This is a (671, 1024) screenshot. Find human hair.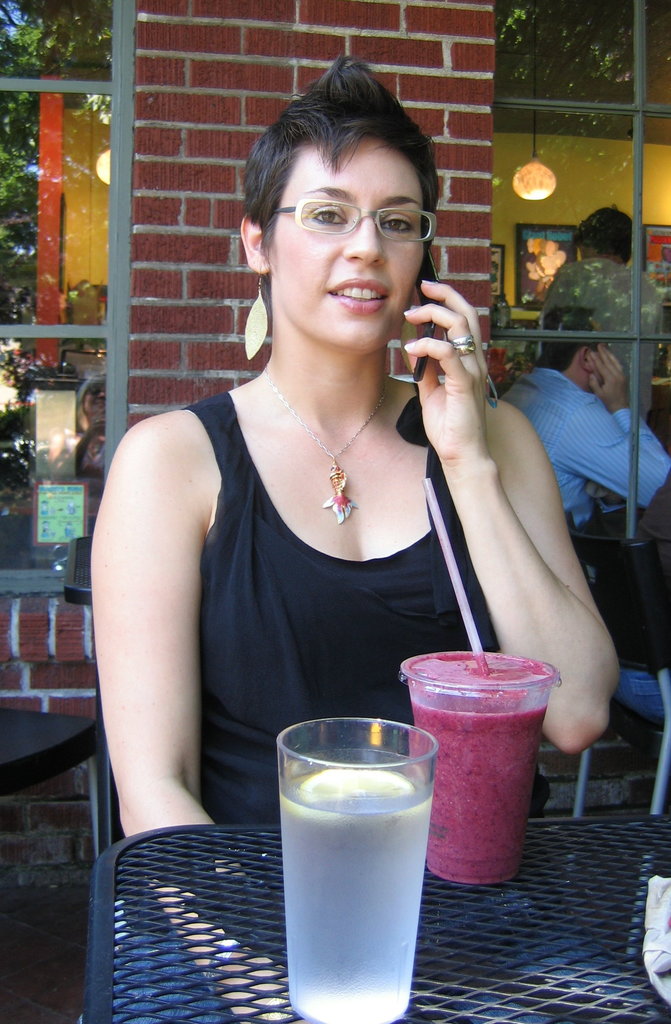
Bounding box: left=569, top=202, right=645, bottom=261.
